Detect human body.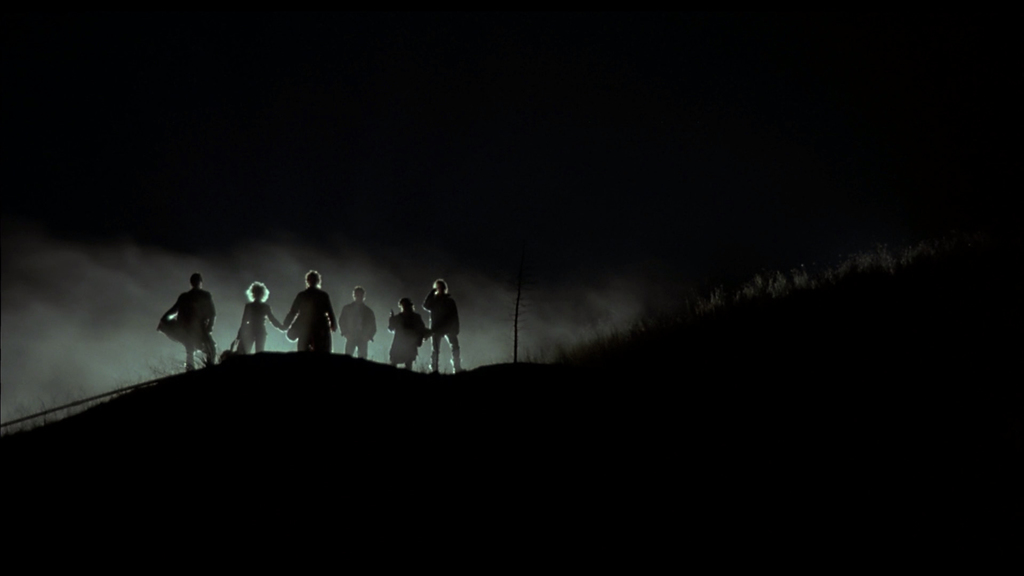
Detected at box=[285, 285, 339, 352].
